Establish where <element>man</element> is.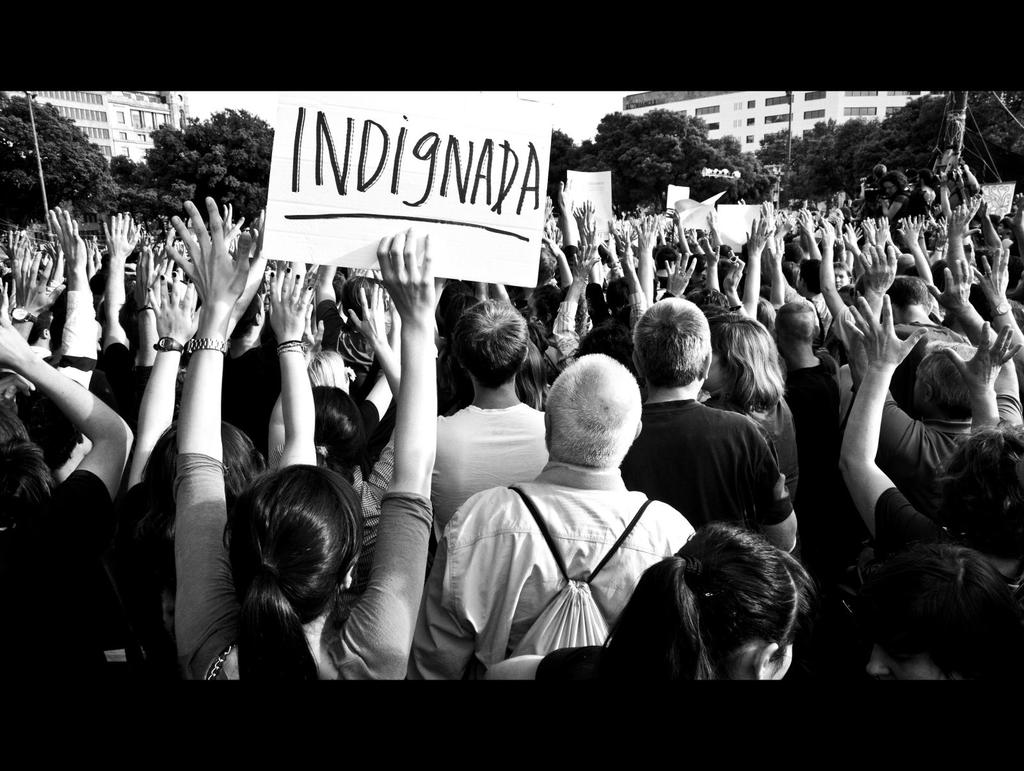
Established at 845, 257, 1023, 490.
